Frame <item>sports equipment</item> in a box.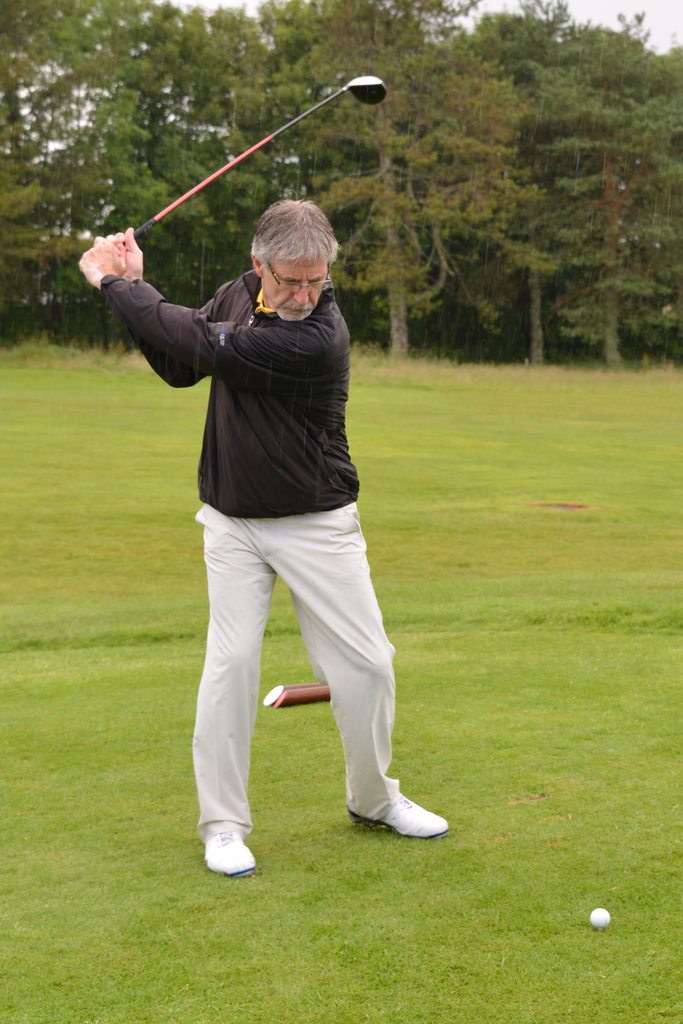
(591,906,611,930).
